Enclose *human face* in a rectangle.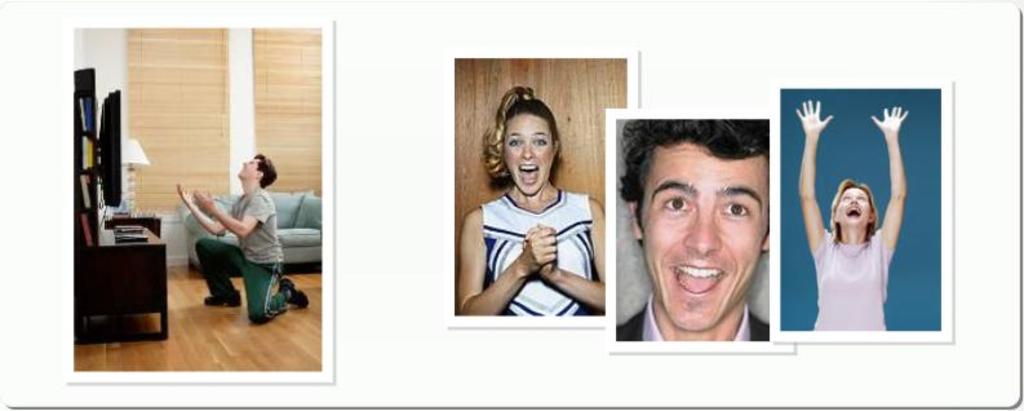
region(235, 155, 258, 181).
